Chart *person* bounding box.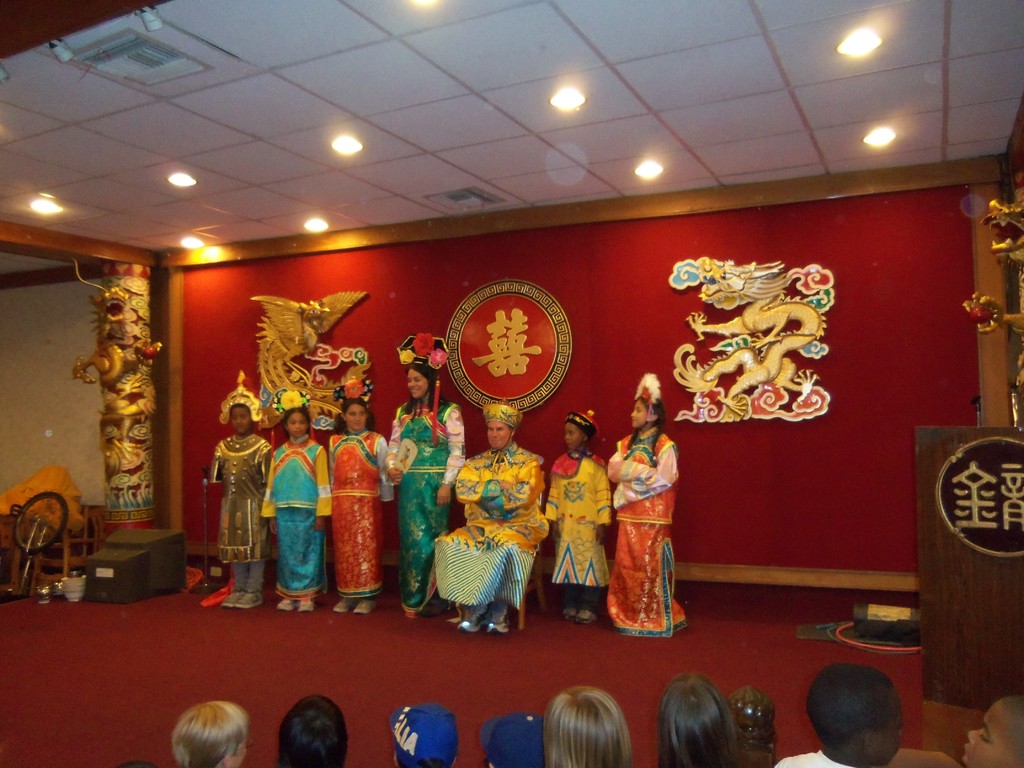
Charted: left=284, top=693, right=346, bottom=767.
